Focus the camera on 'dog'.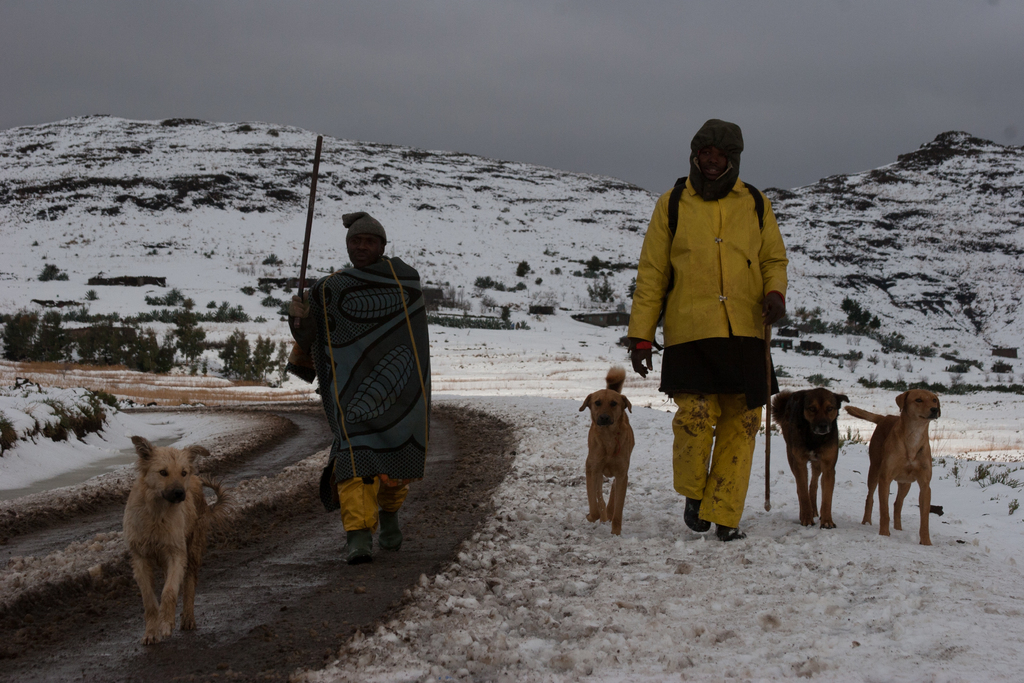
Focus region: x1=122 y1=437 x2=234 y2=650.
